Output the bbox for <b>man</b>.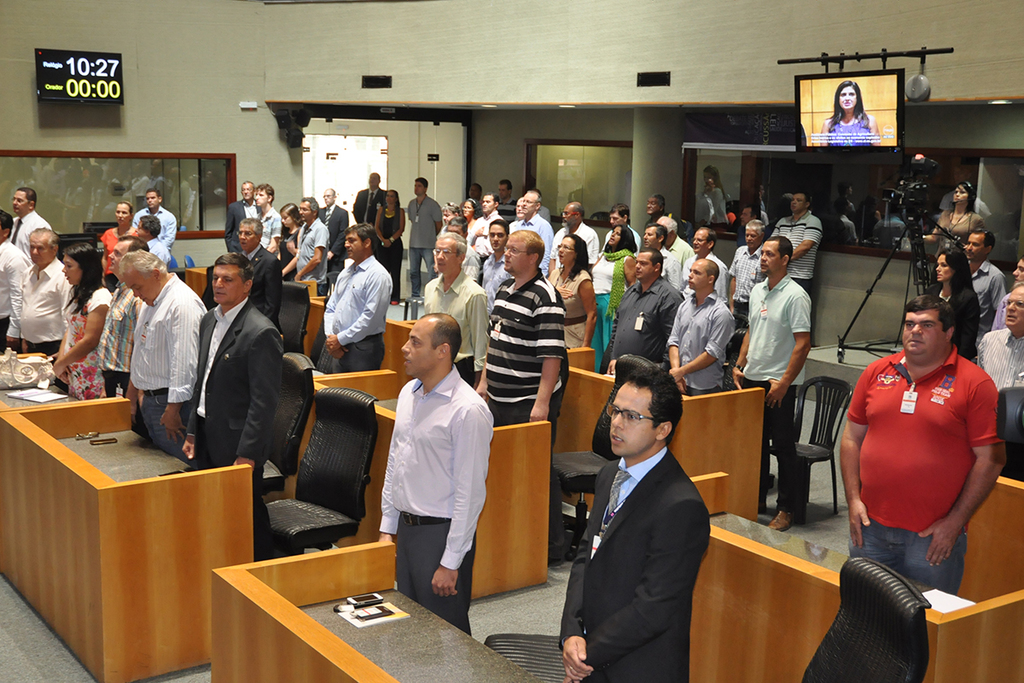
bbox(653, 212, 691, 274).
